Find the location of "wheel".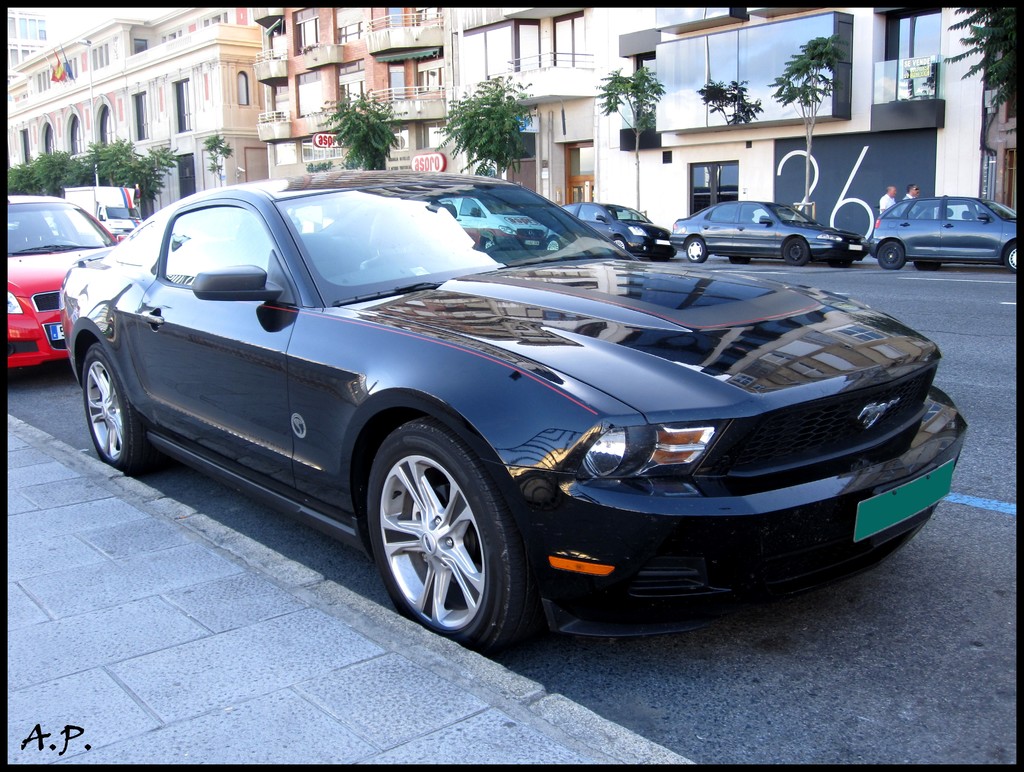
Location: 611, 238, 627, 251.
